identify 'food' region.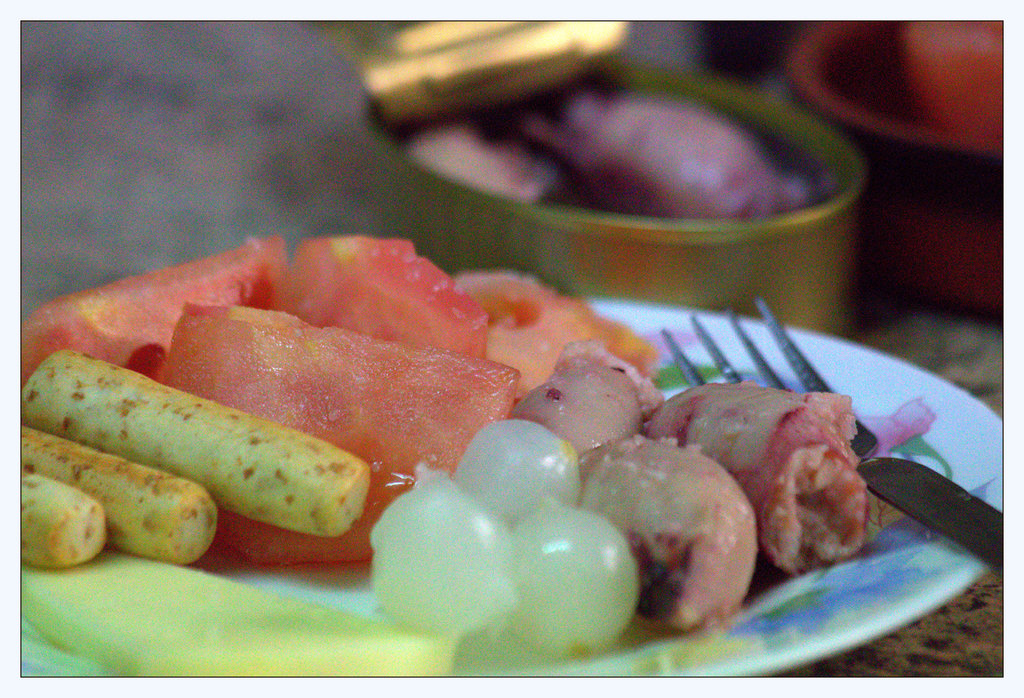
Region: rect(530, 88, 816, 221).
